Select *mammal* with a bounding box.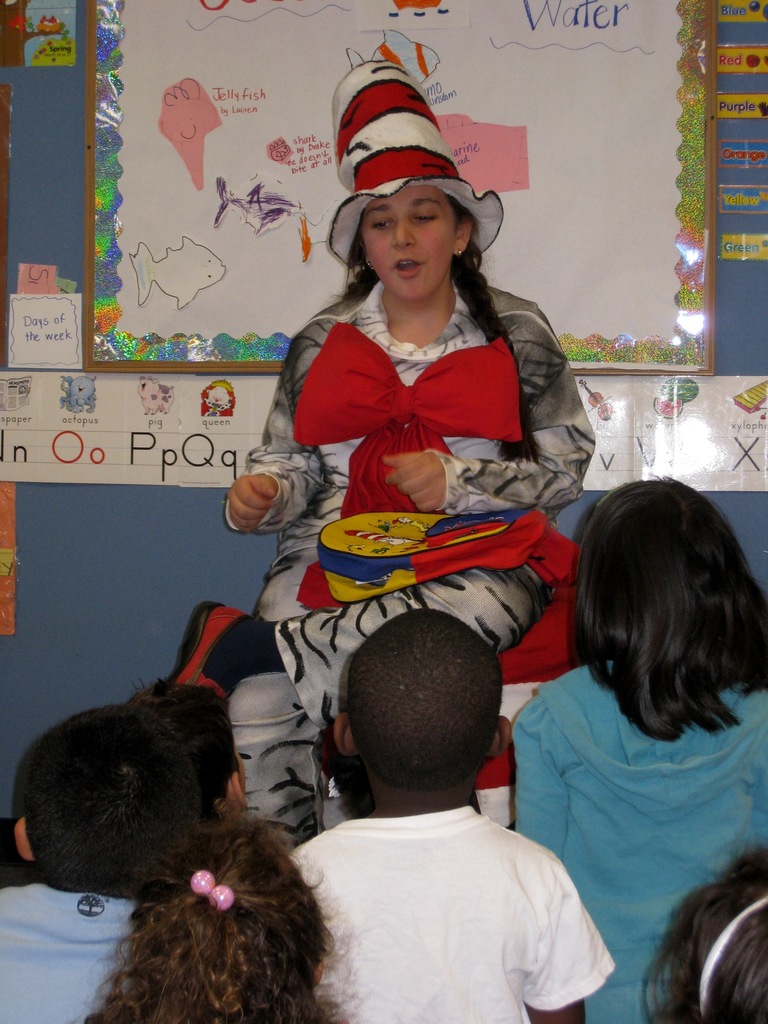
Rect(68, 799, 364, 1023).
